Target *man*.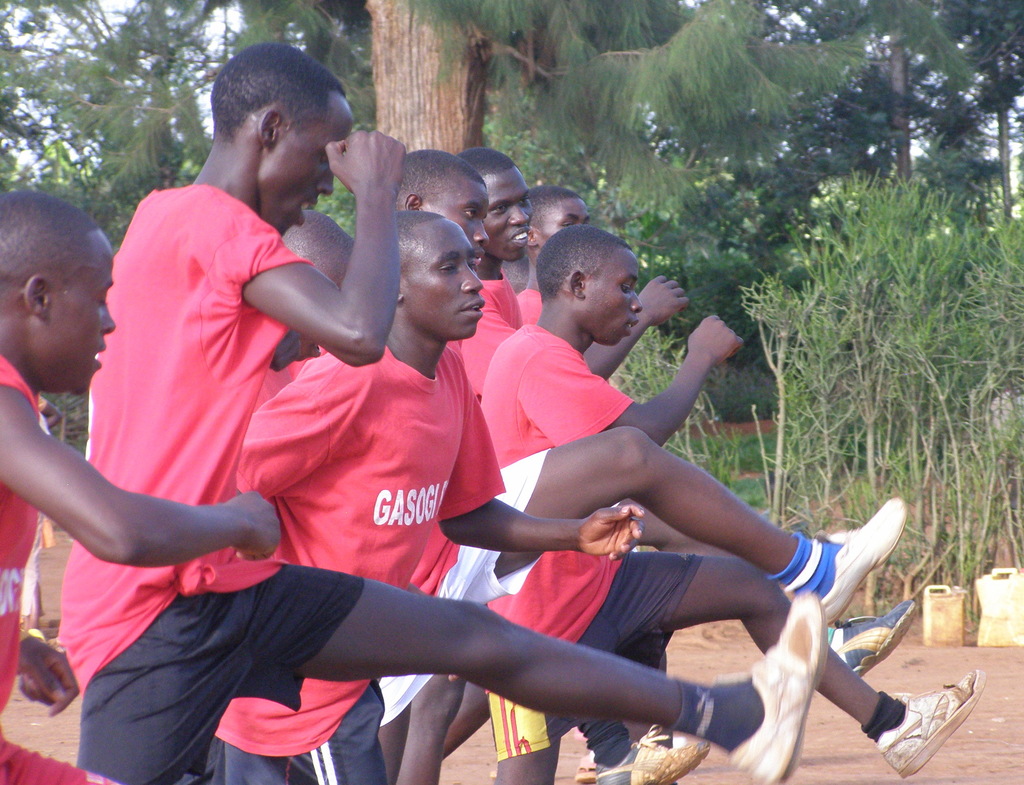
Target region: pyautogui.locateOnScreen(374, 147, 492, 784).
